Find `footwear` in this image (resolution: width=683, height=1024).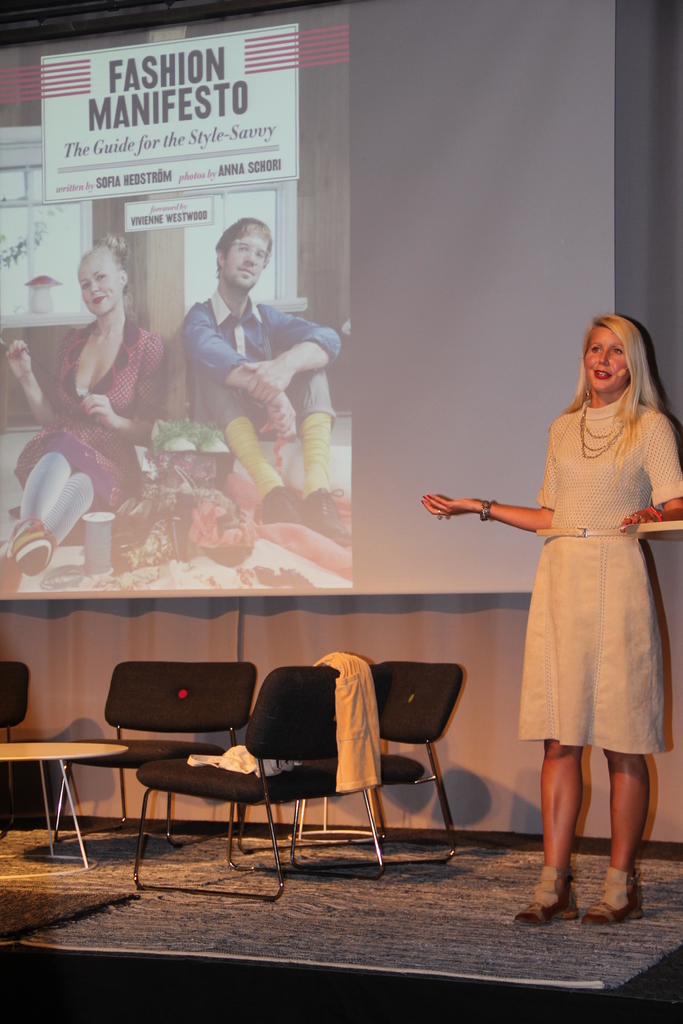
pyautogui.locateOnScreen(256, 483, 304, 522).
